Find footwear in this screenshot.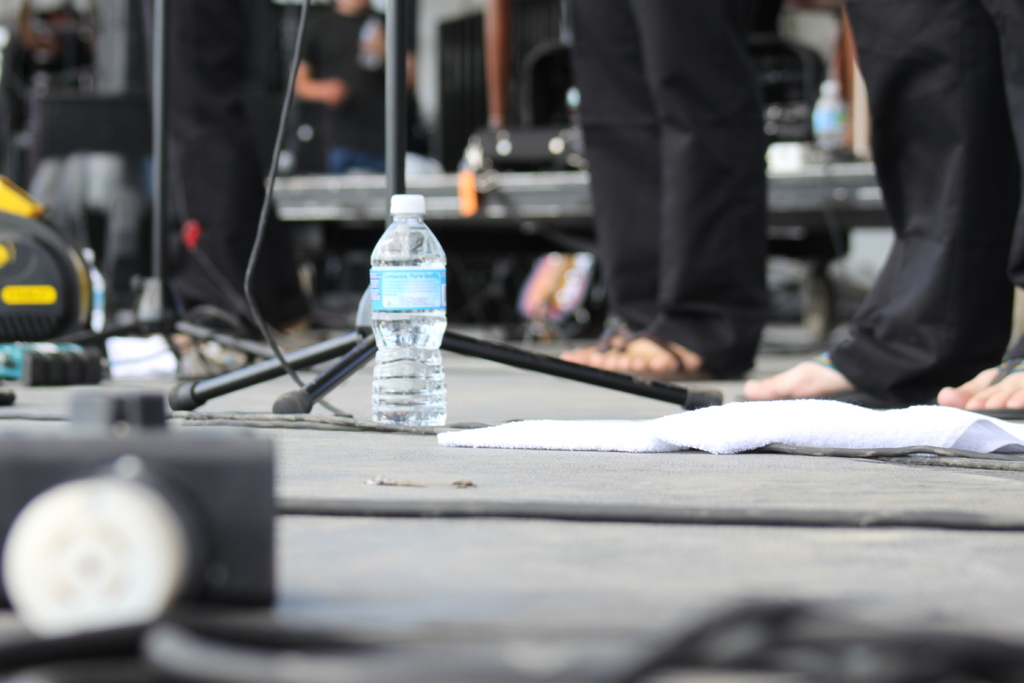
The bounding box for footwear is x1=943, y1=348, x2=1023, y2=423.
